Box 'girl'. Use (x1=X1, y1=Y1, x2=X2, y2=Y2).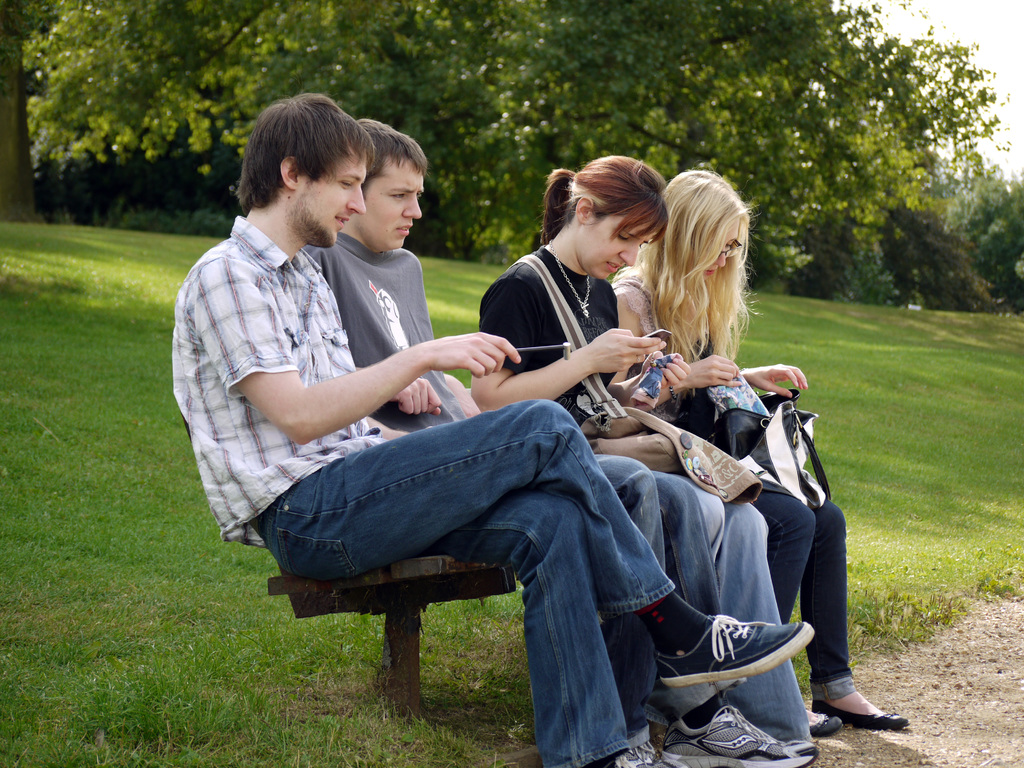
(x1=472, y1=153, x2=825, y2=767).
